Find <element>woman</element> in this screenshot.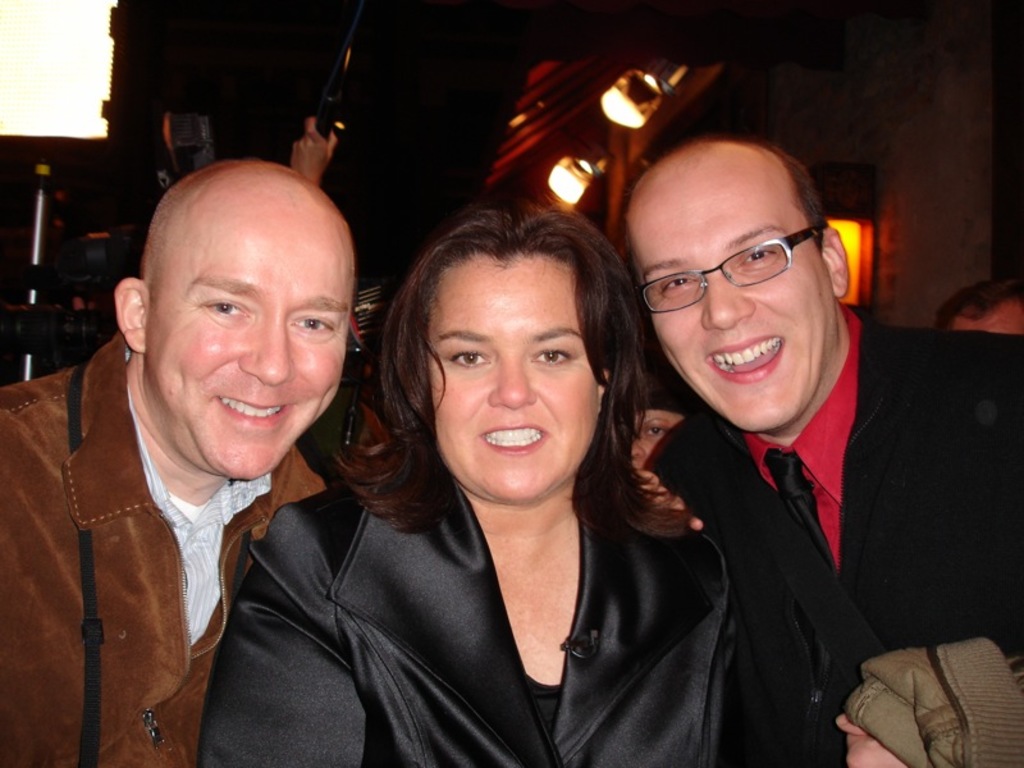
The bounding box for <element>woman</element> is [x1=225, y1=178, x2=750, y2=765].
